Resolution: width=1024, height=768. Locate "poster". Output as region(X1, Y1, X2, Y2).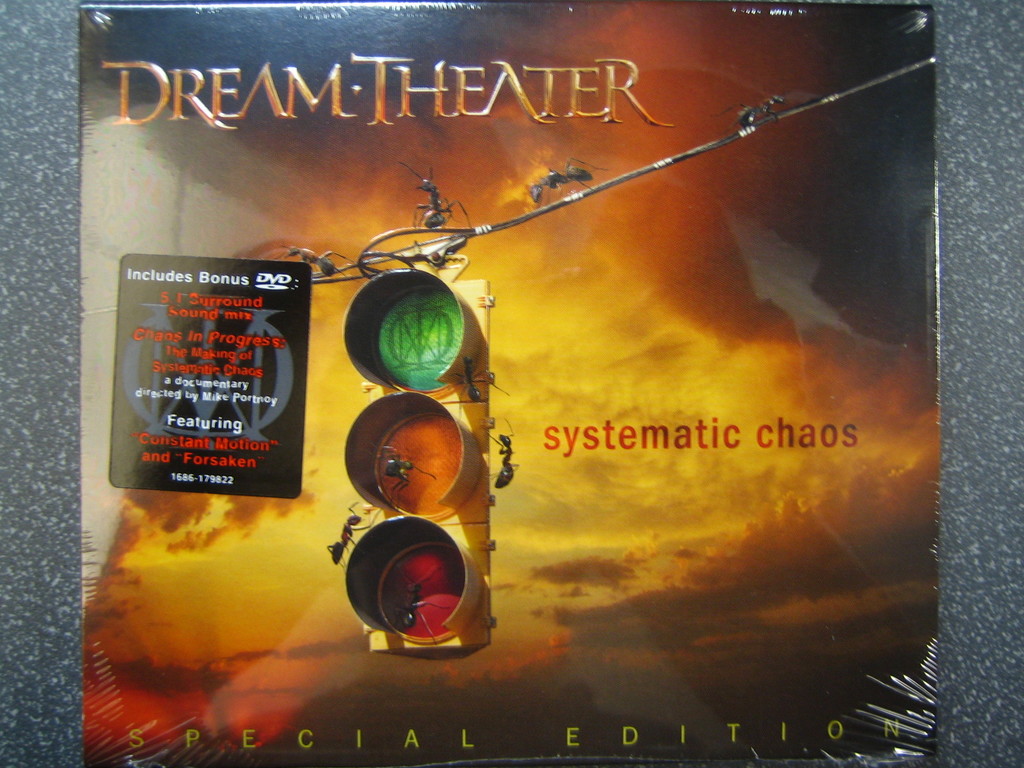
region(80, 2, 937, 767).
